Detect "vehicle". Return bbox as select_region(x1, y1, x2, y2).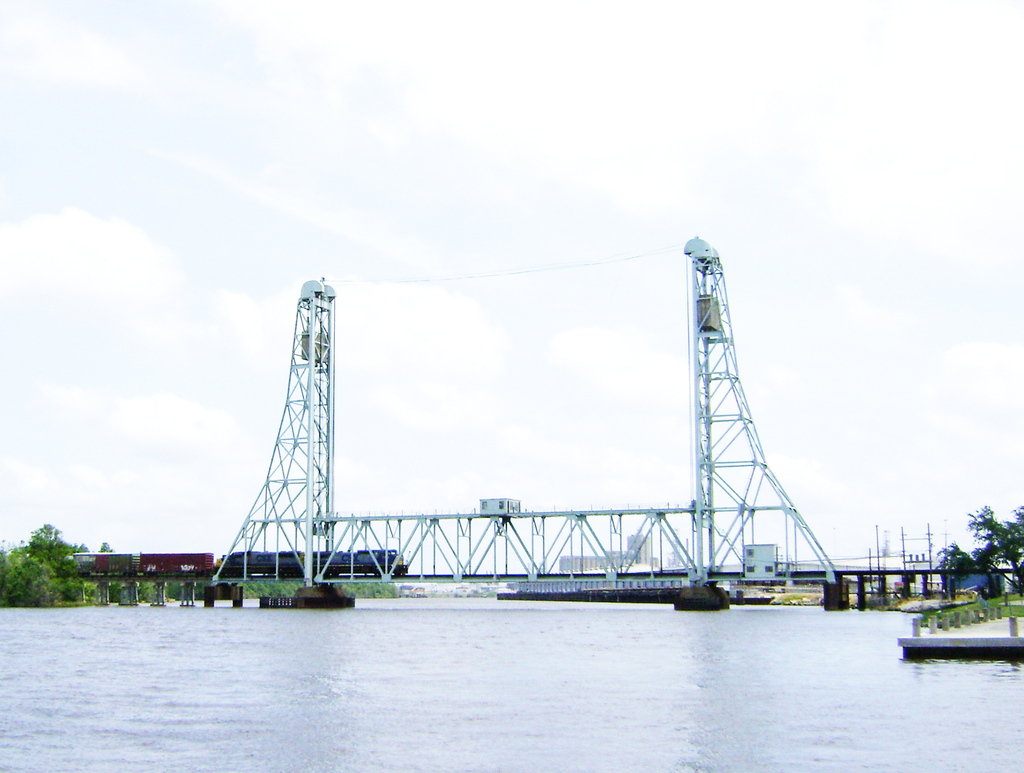
select_region(70, 547, 408, 578).
